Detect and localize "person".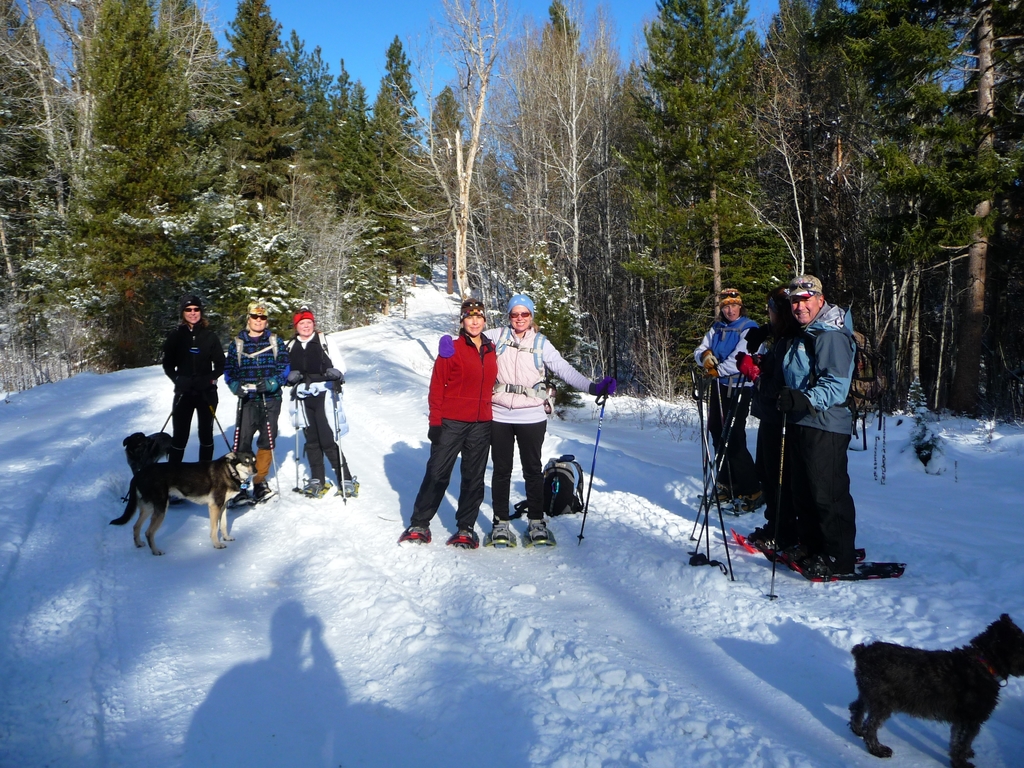
Localized at crop(777, 270, 861, 581).
